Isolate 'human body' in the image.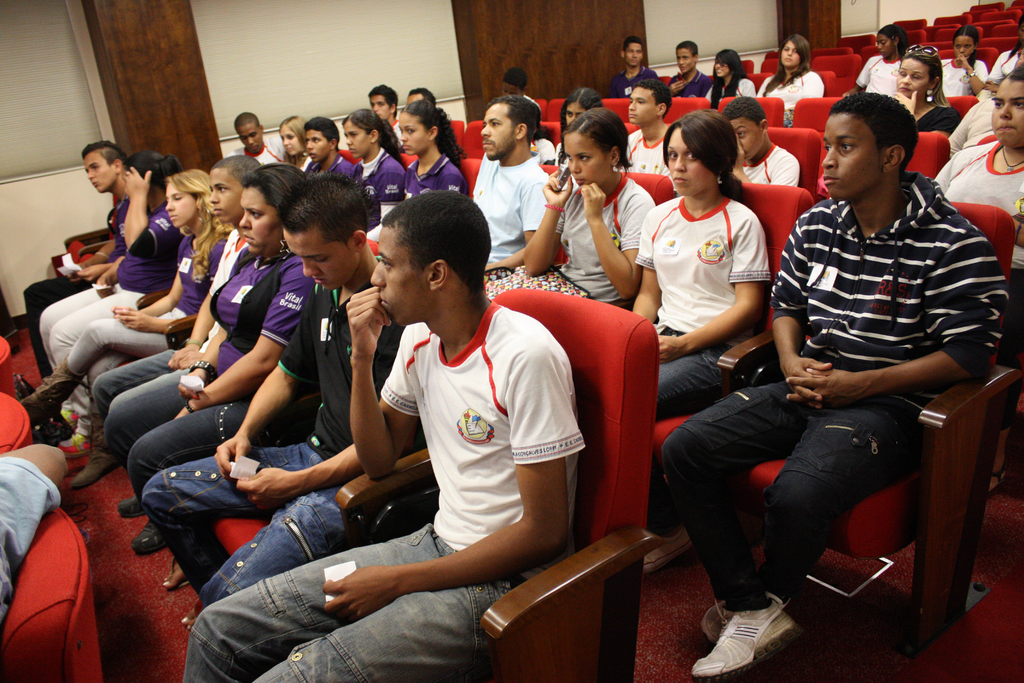
Isolated region: Rect(846, 17, 906, 101).
